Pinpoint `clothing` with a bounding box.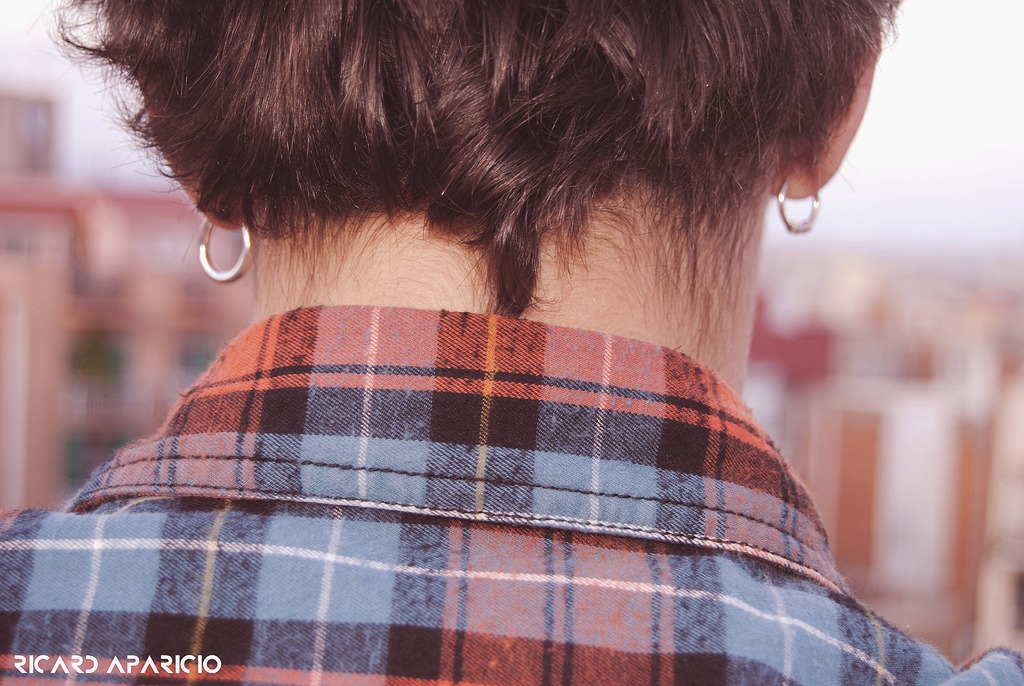
{"x1": 0, "y1": 302, "x2": 1023, "y2": 685}.
